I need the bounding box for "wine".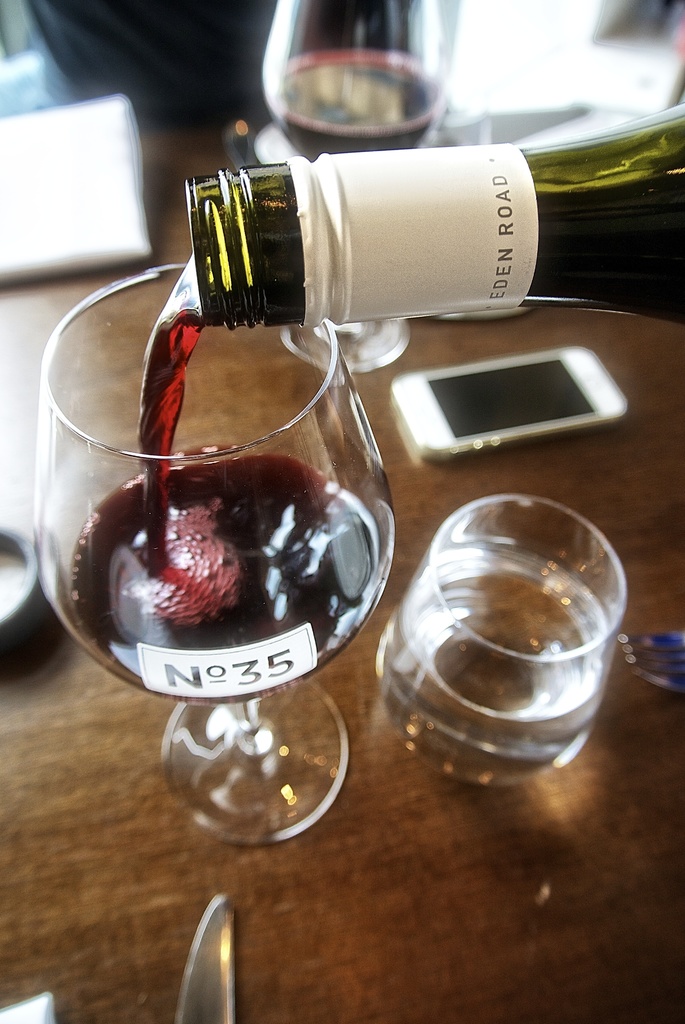
Here it is: locate(182, 101, 684, 327).
